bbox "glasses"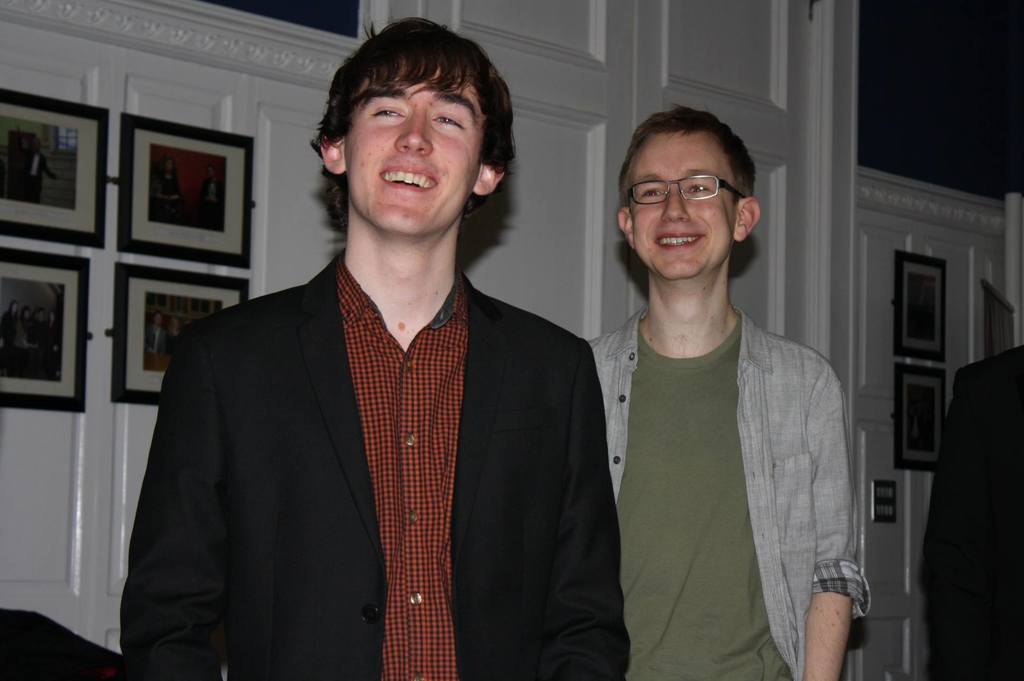
629:176:749:206
